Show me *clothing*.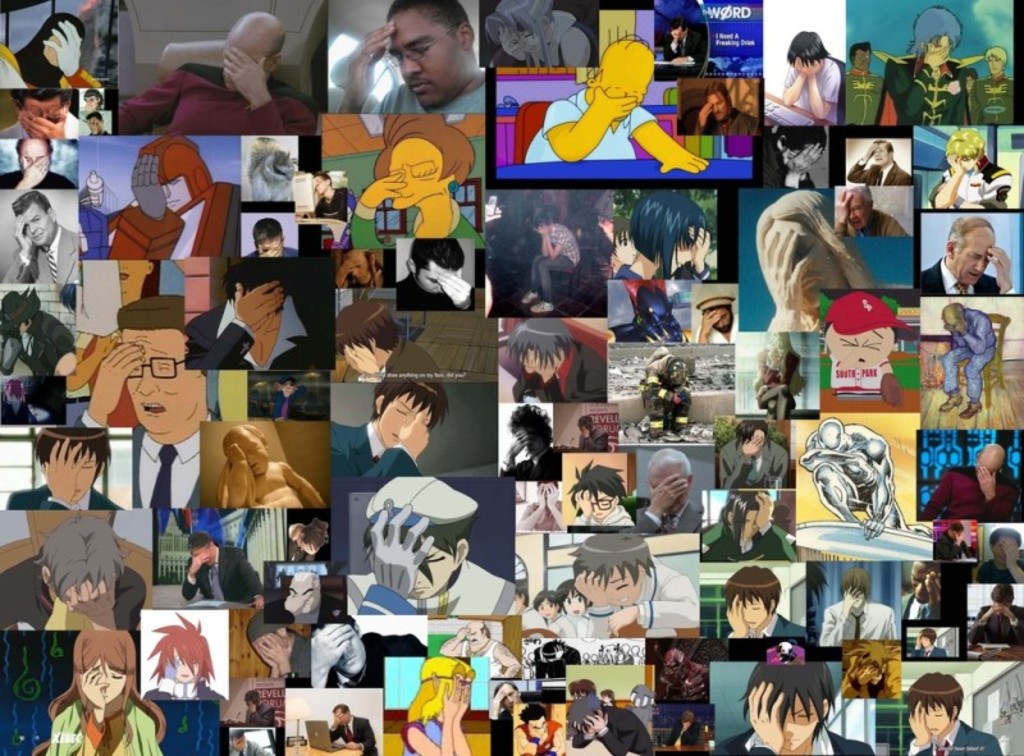
*clothing* is here: 0,306,69,376.
